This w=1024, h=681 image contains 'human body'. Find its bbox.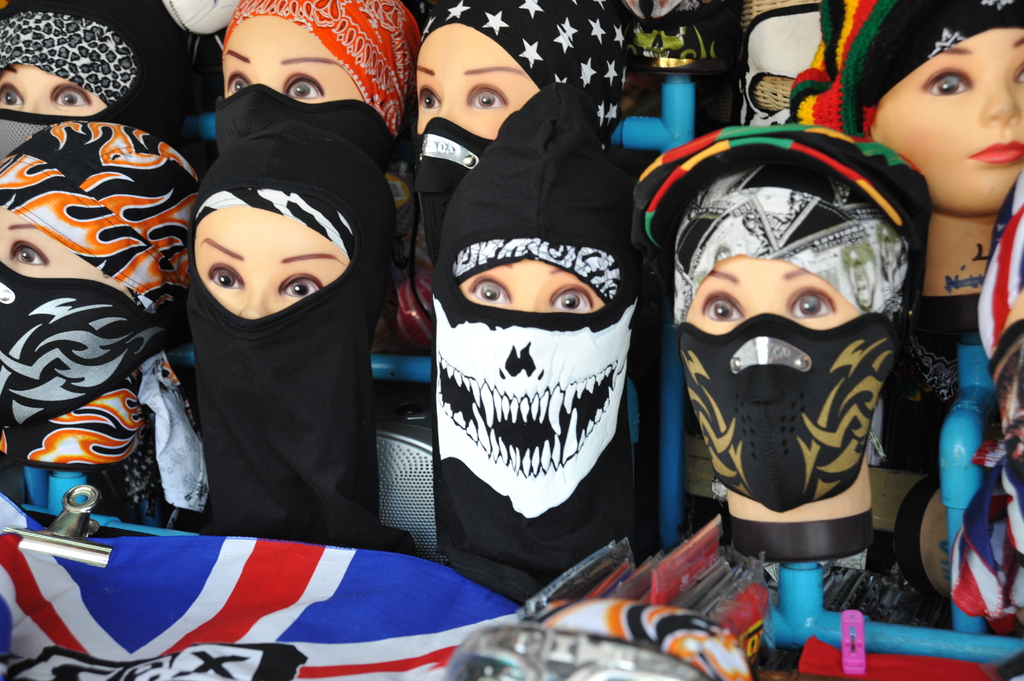
bbox=[635, 124, 932, 561].
